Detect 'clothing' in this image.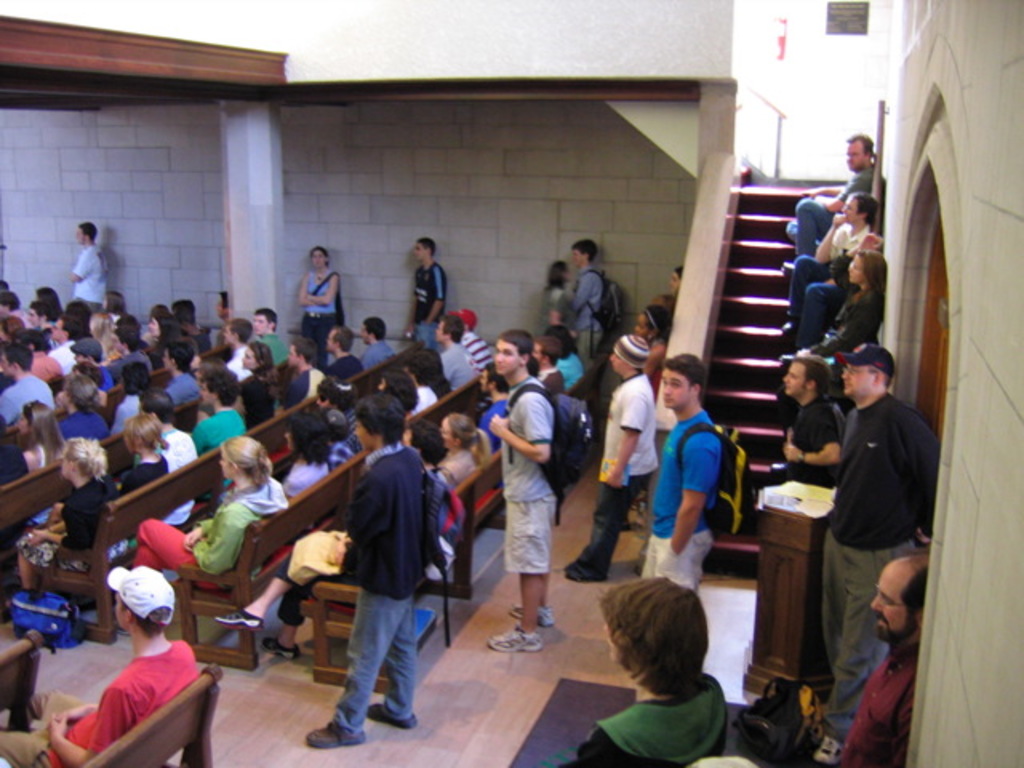
Detection: <region>499, 378, 554, 576</region>.
